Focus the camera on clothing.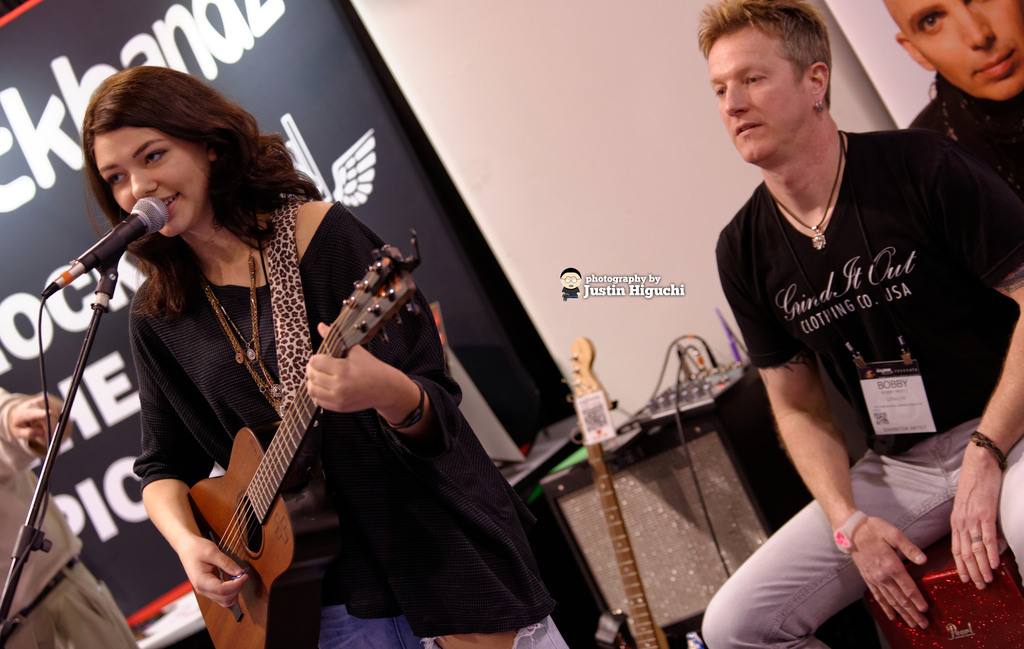
Focus region: left=1, top=381, right=141, bottom=648.
